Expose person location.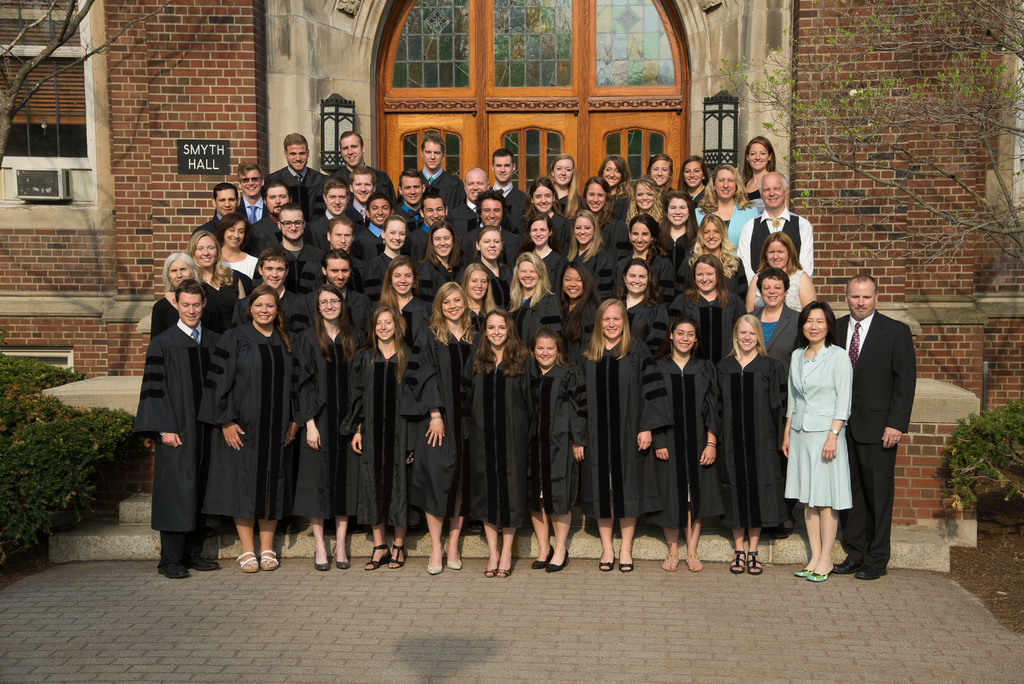
Exposed at BBox(351, 306, 408, 573).
